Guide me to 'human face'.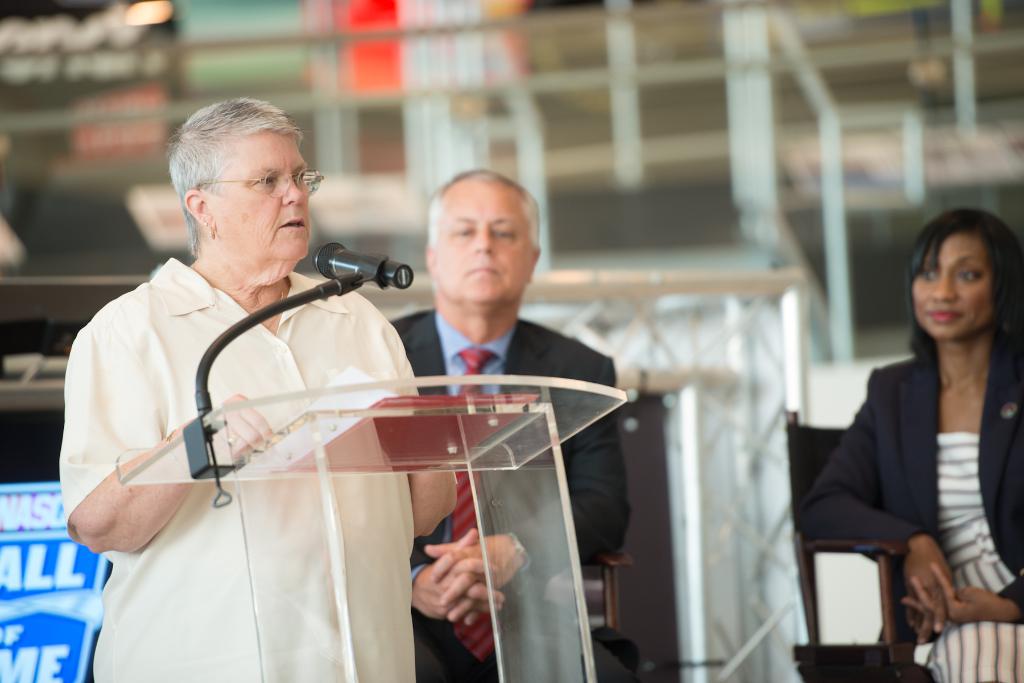
Guidance: <box>435,183,536,308</box>.
